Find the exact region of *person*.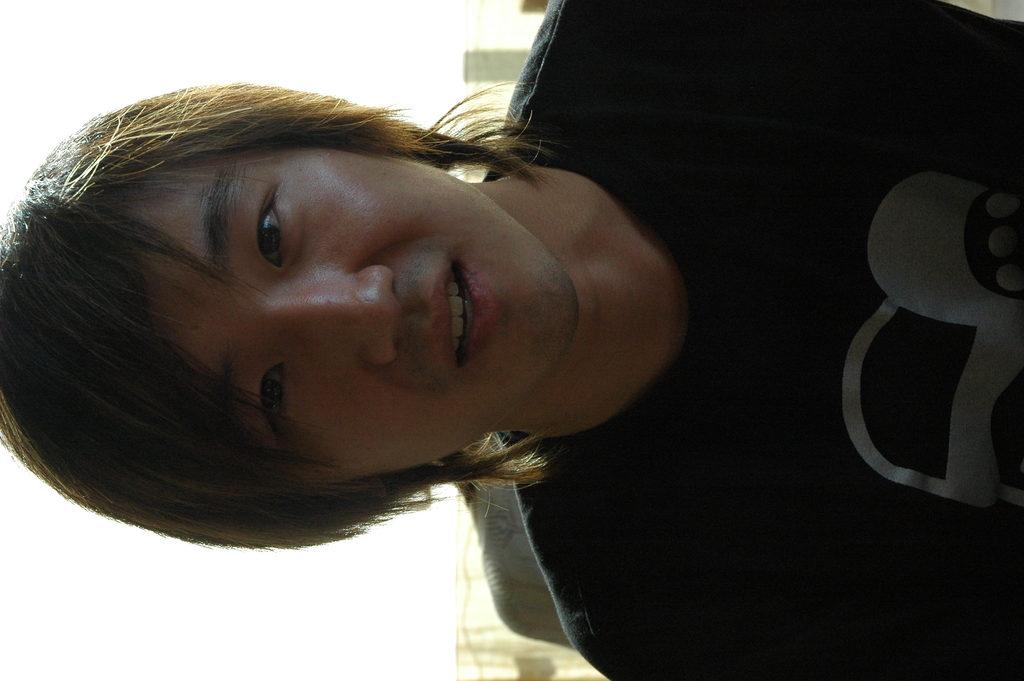
Exact region: rect(0, 0, 1023, 680).
